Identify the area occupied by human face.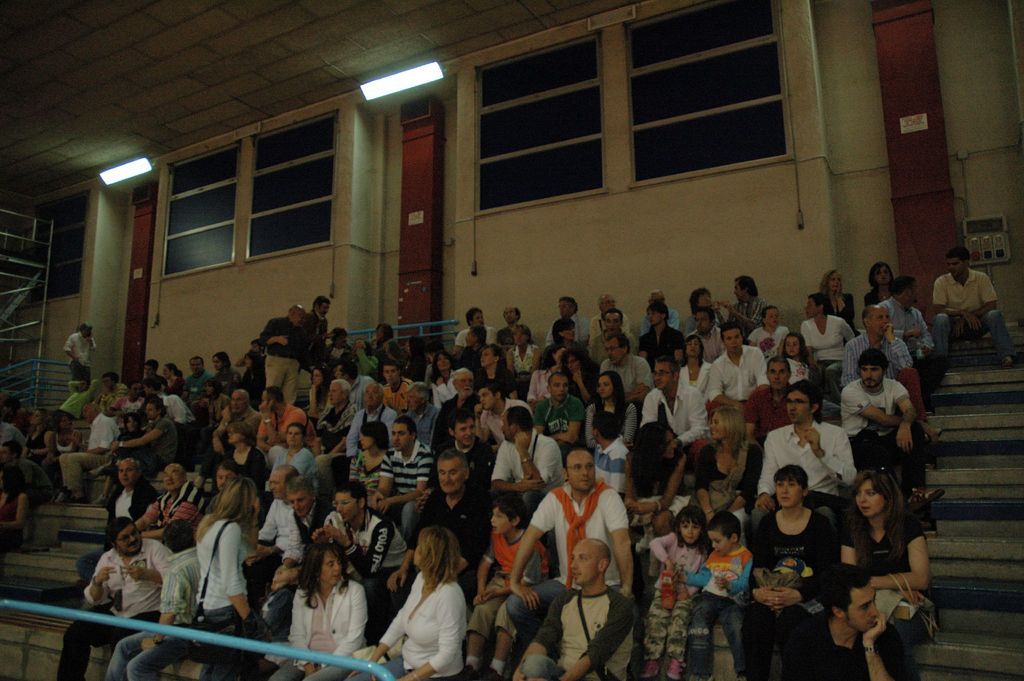
Area: (left=664, top=432, right=676, bottom=457).
